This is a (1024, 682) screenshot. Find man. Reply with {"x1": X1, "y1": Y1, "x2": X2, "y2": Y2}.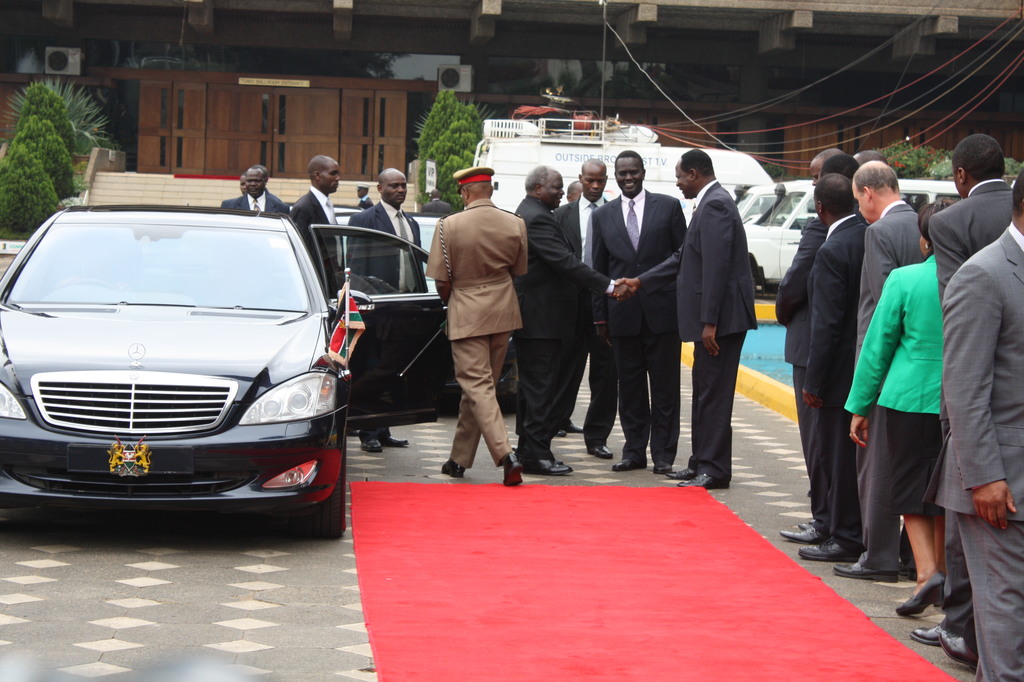
{"x1": 348, "y1": 167, "x2": 419, "y2": 455}.
